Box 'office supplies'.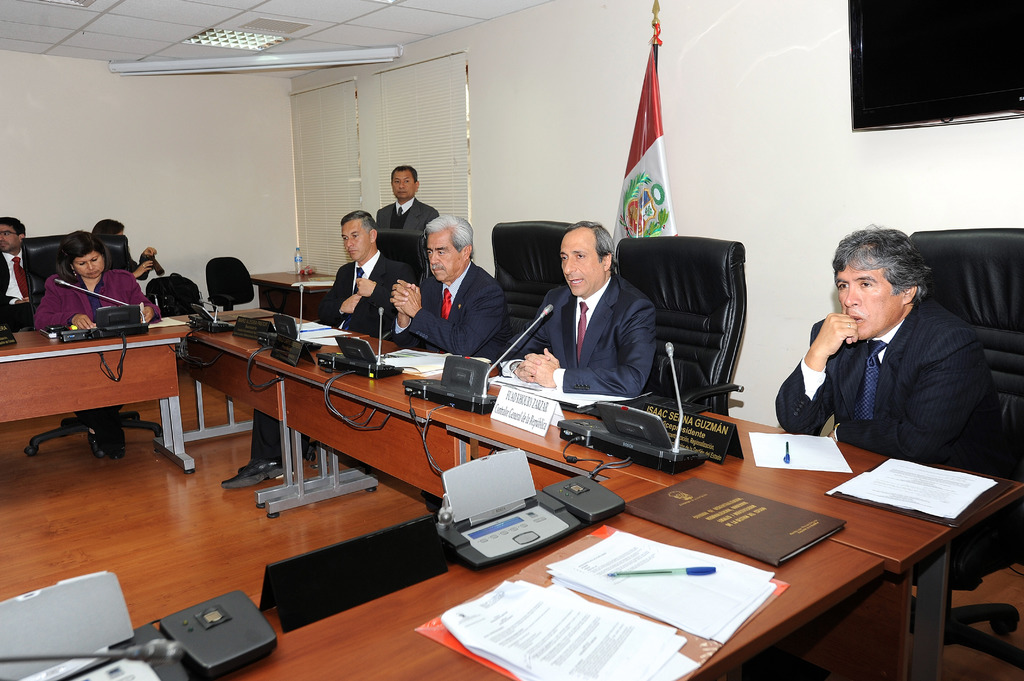
{"left": 97, "top": 308, "right": 152, "bottom": 343}.
